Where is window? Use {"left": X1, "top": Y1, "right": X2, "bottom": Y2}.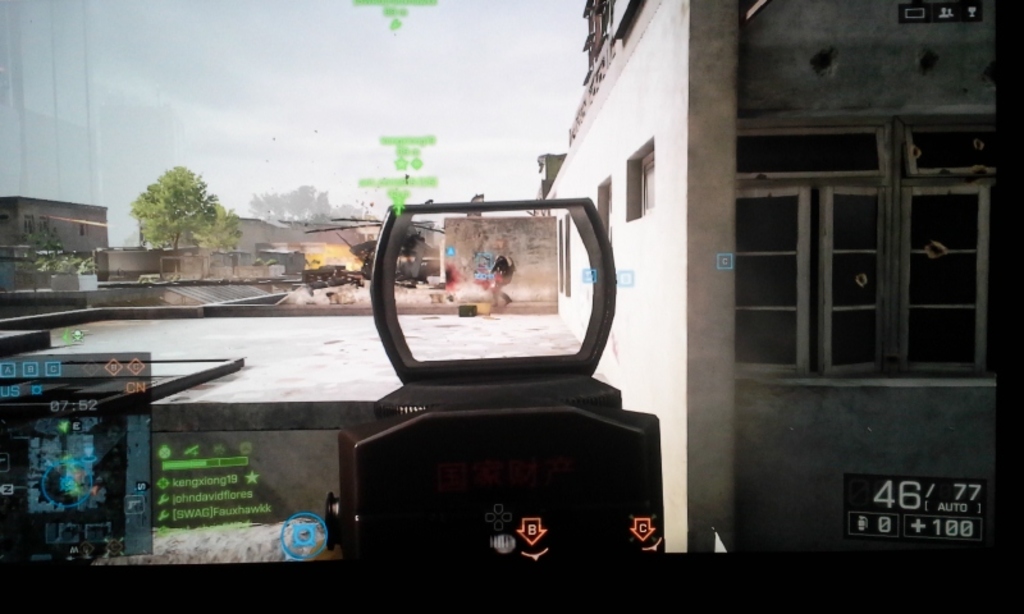
{"left": 79, "top": 221, "right": 87, "bottom": 237}.
